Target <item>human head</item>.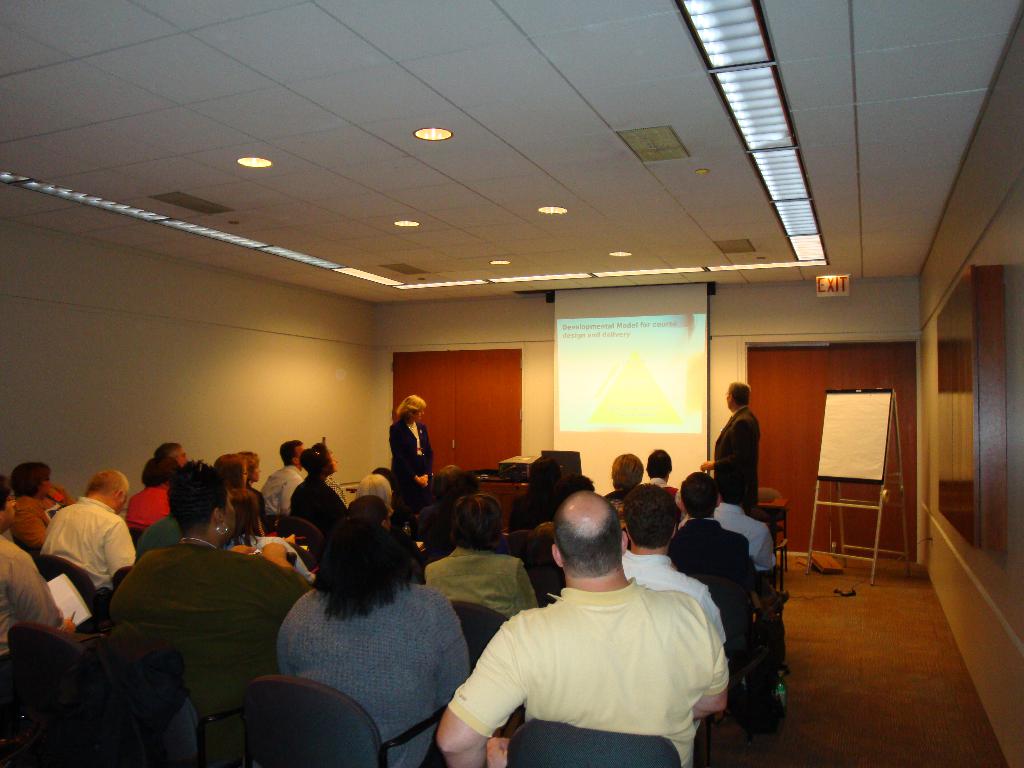
Target region: [336, 519, 401, 588].
